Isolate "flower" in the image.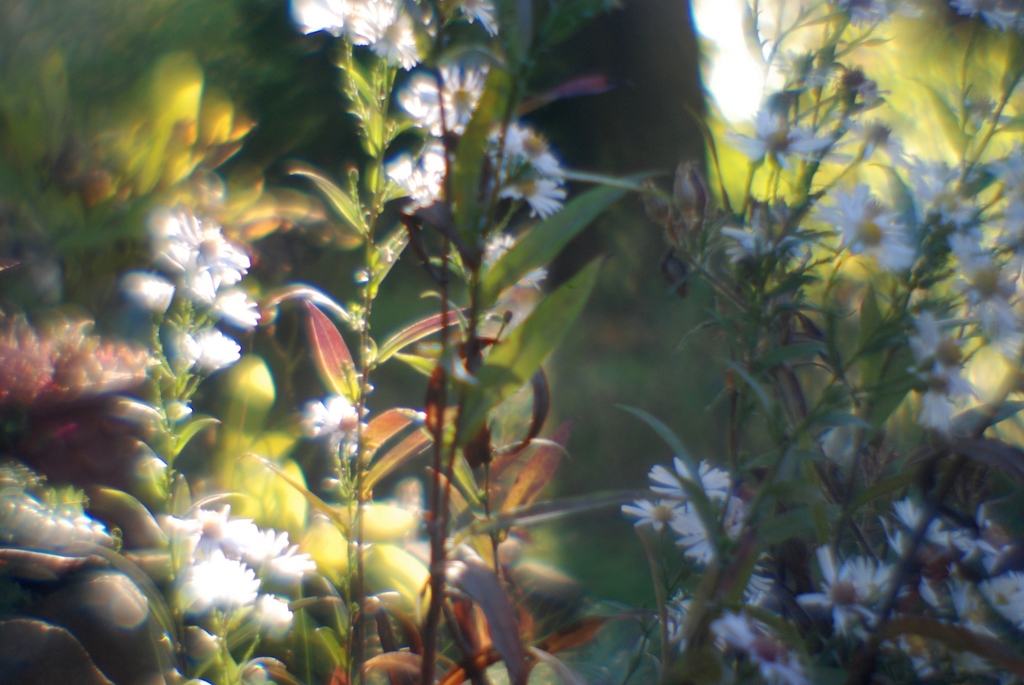
Isolated region: 191, 544, 246, 605.
